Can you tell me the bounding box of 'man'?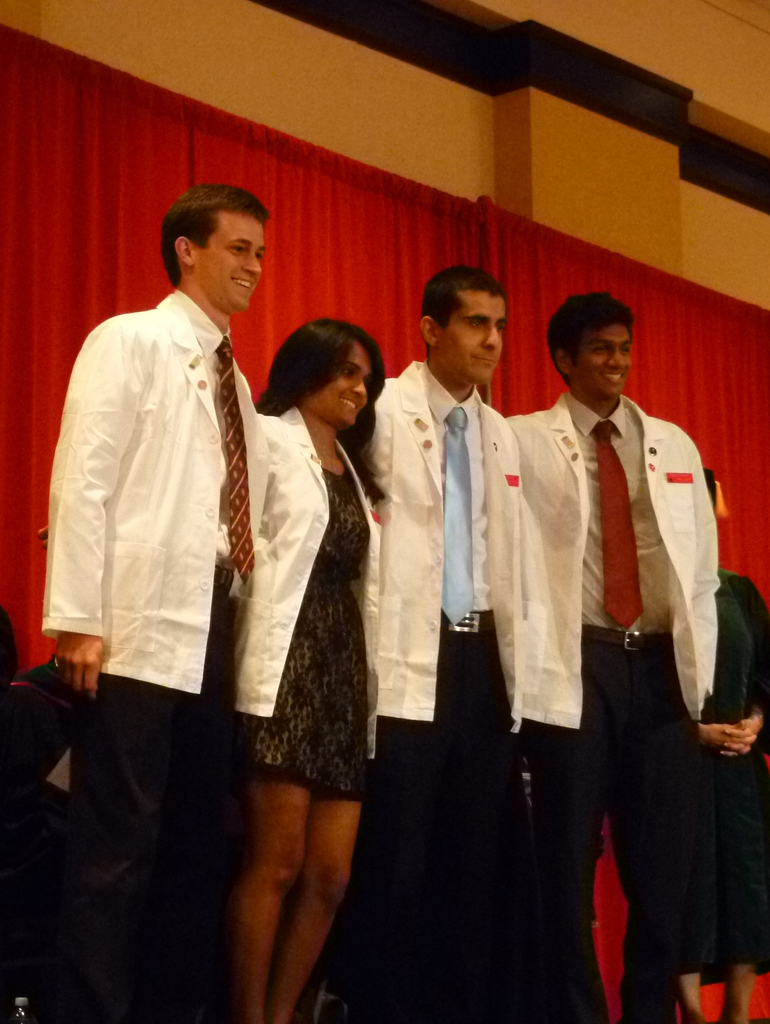
pyautogui.locateOnScreen(350, 264, 523, 1023).
